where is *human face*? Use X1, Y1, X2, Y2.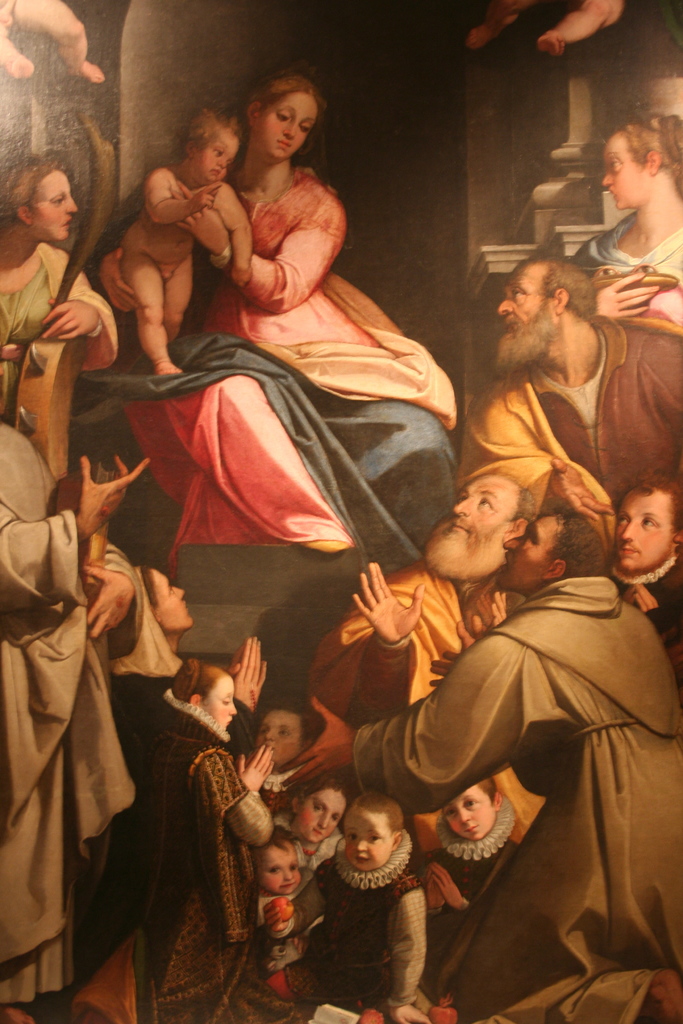
208, 678, 238, 728.
